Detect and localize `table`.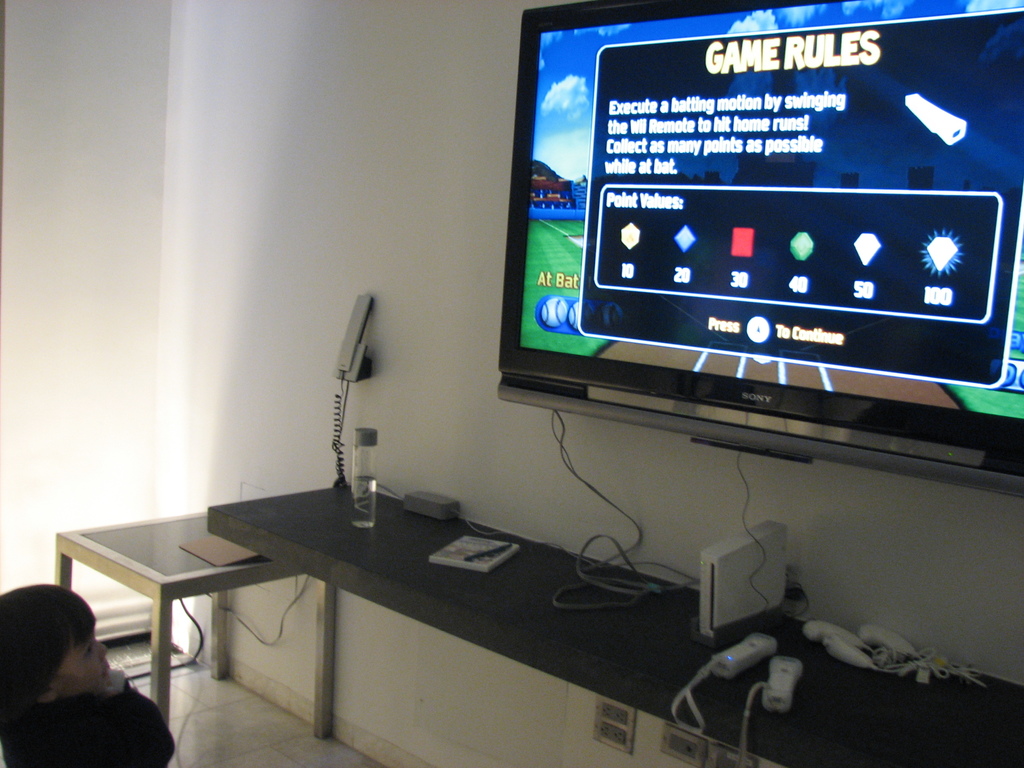
Localized at <region>206, 480, 1023, 767</region>.
